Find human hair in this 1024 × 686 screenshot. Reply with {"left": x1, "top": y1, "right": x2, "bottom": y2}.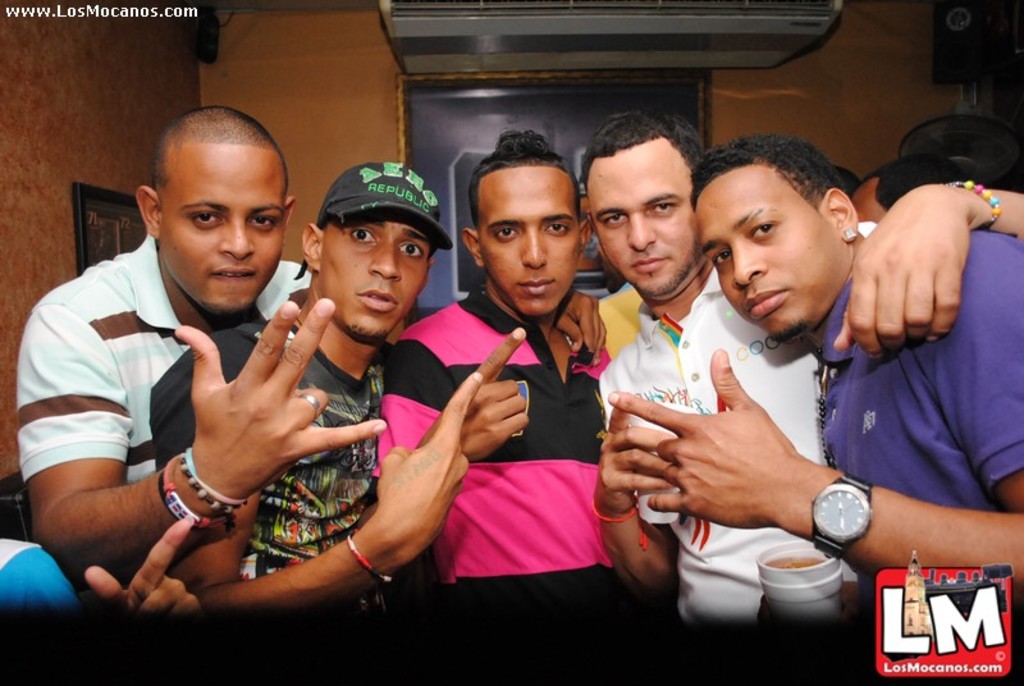
{"left": 687, "top": 131, "right": 846, "bottom": 210}.
